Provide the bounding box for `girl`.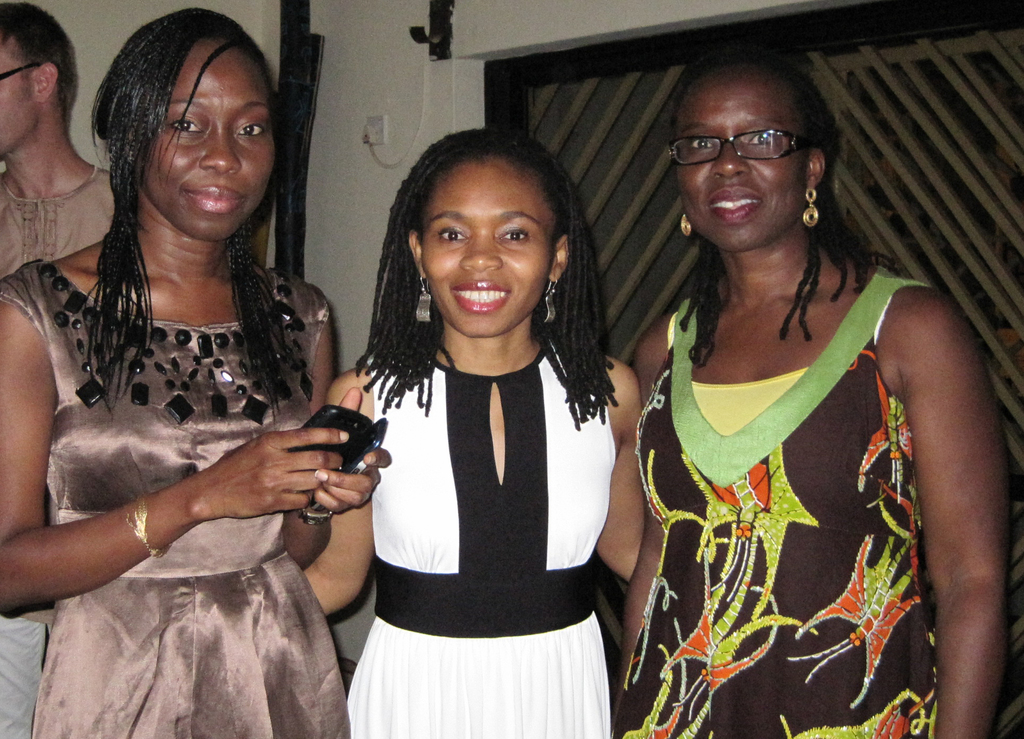
(0, 6, 394, 738).
